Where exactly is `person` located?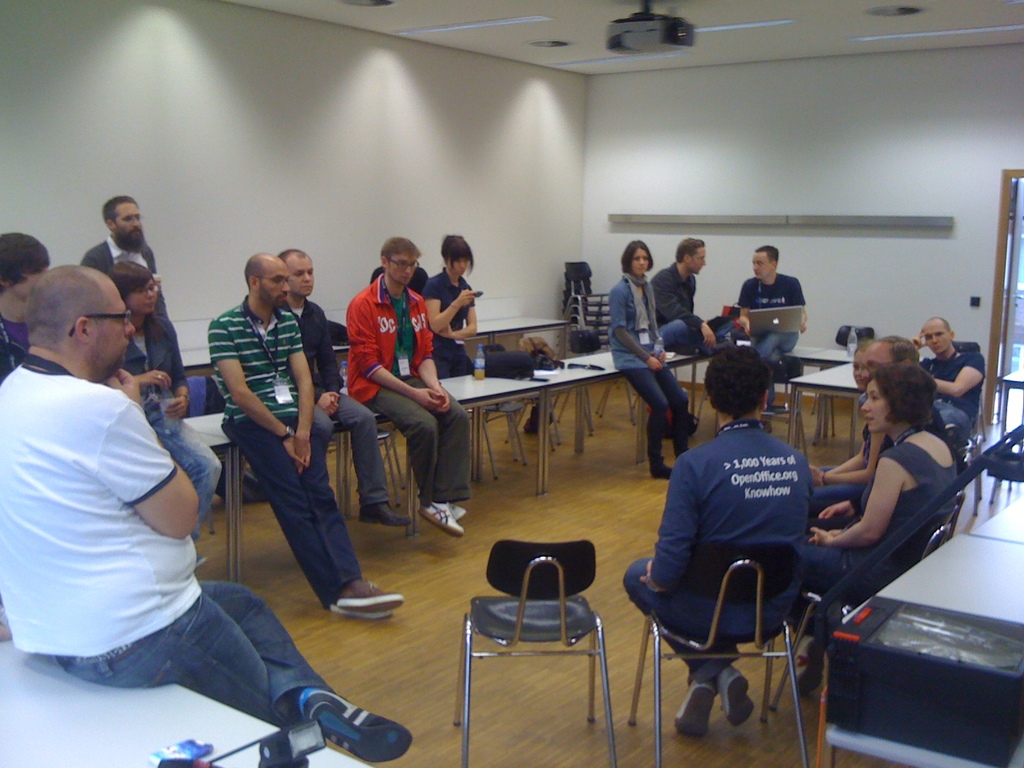
Its bounding box is region(909, 317, 984, 467).
